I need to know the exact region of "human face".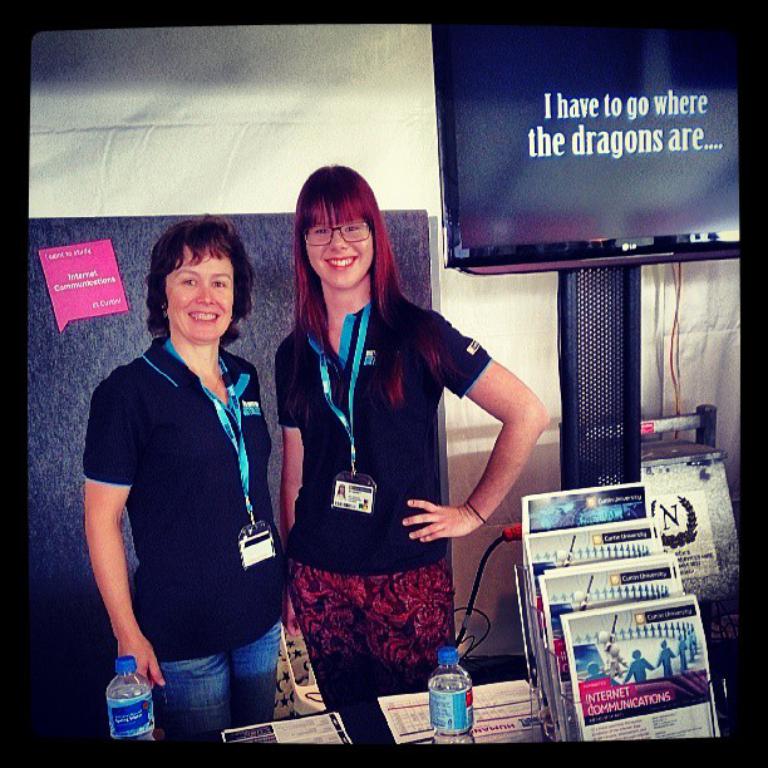
Region: 162/242/232/339.
